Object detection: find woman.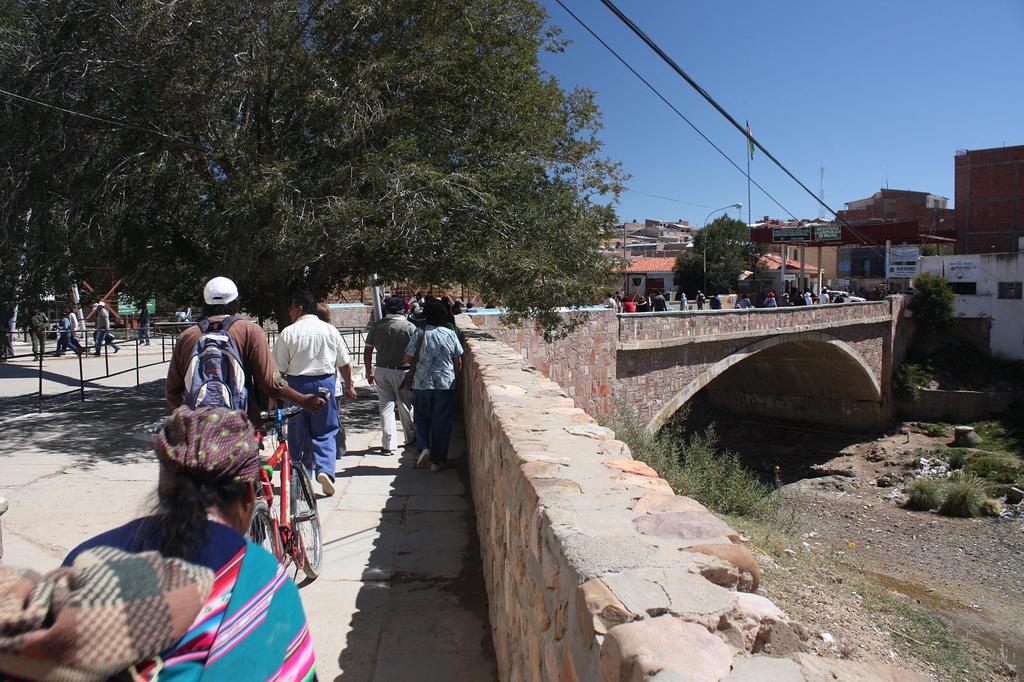
x1=381, y1=288, x2=464, y2=484.
